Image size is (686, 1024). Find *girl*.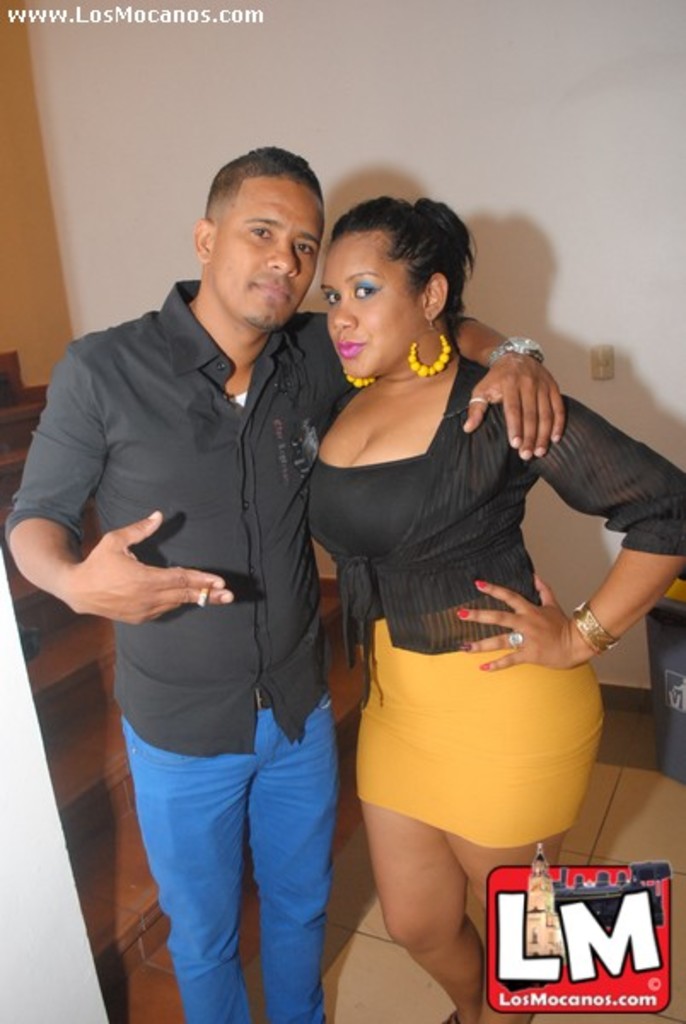
pyautogui.locateOnScreen(295, 186, 684, 1022).
